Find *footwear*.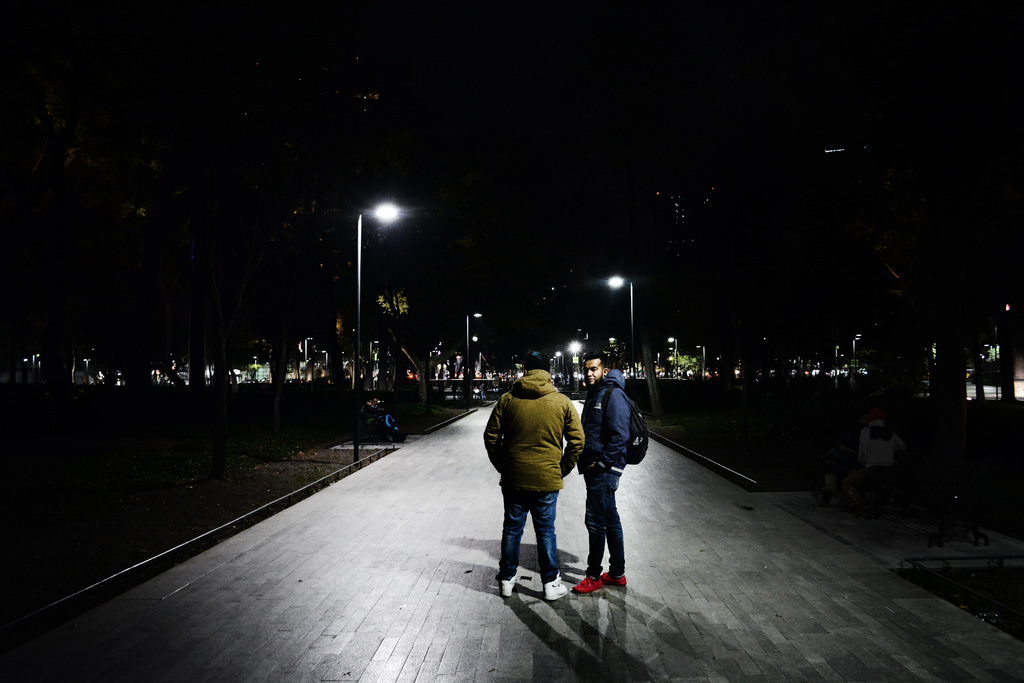
pyautogui.locateOnScreen(499, 575, 519, 598).
